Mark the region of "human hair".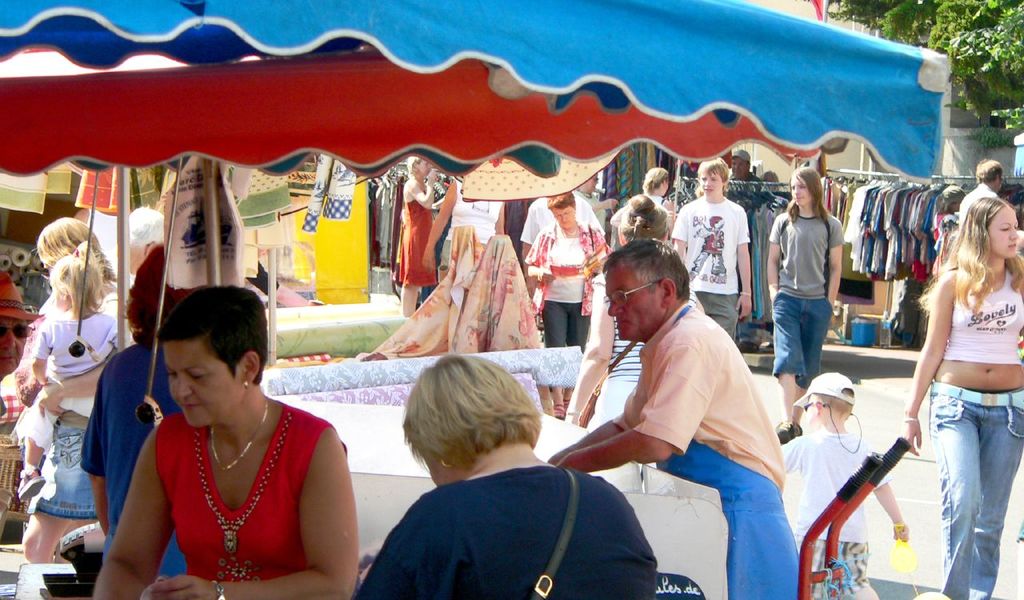
Region: crop(814, 386, 857, 411).
